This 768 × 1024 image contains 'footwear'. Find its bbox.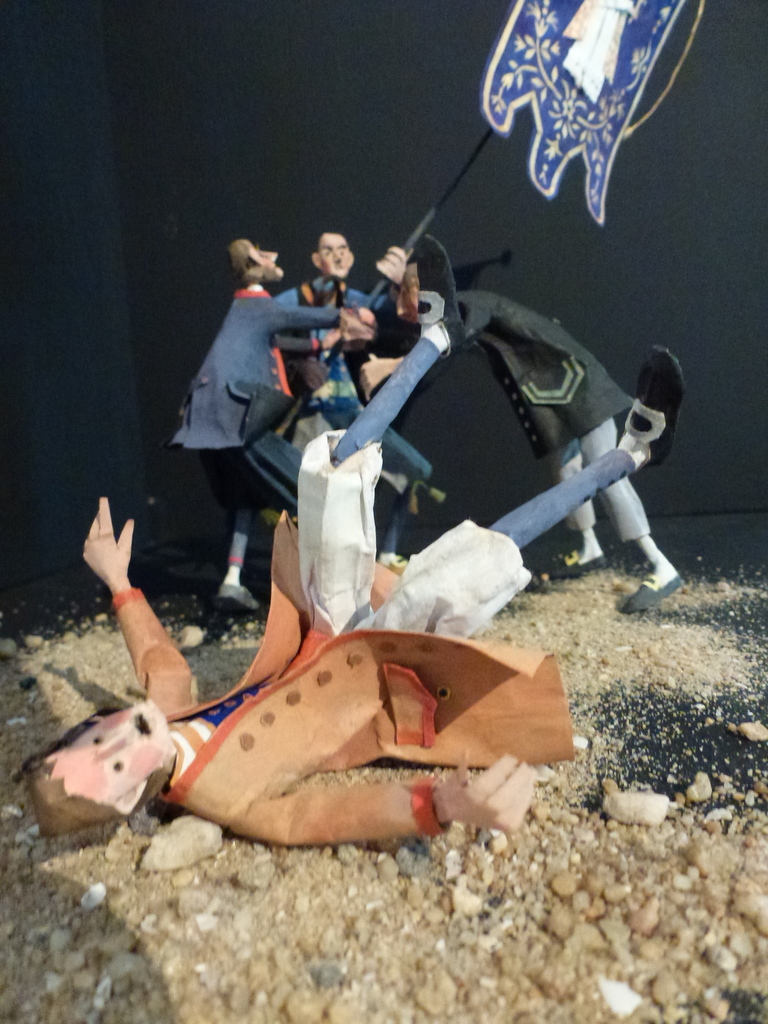
(x1=550, y1=550, x2=610, y2=578).
